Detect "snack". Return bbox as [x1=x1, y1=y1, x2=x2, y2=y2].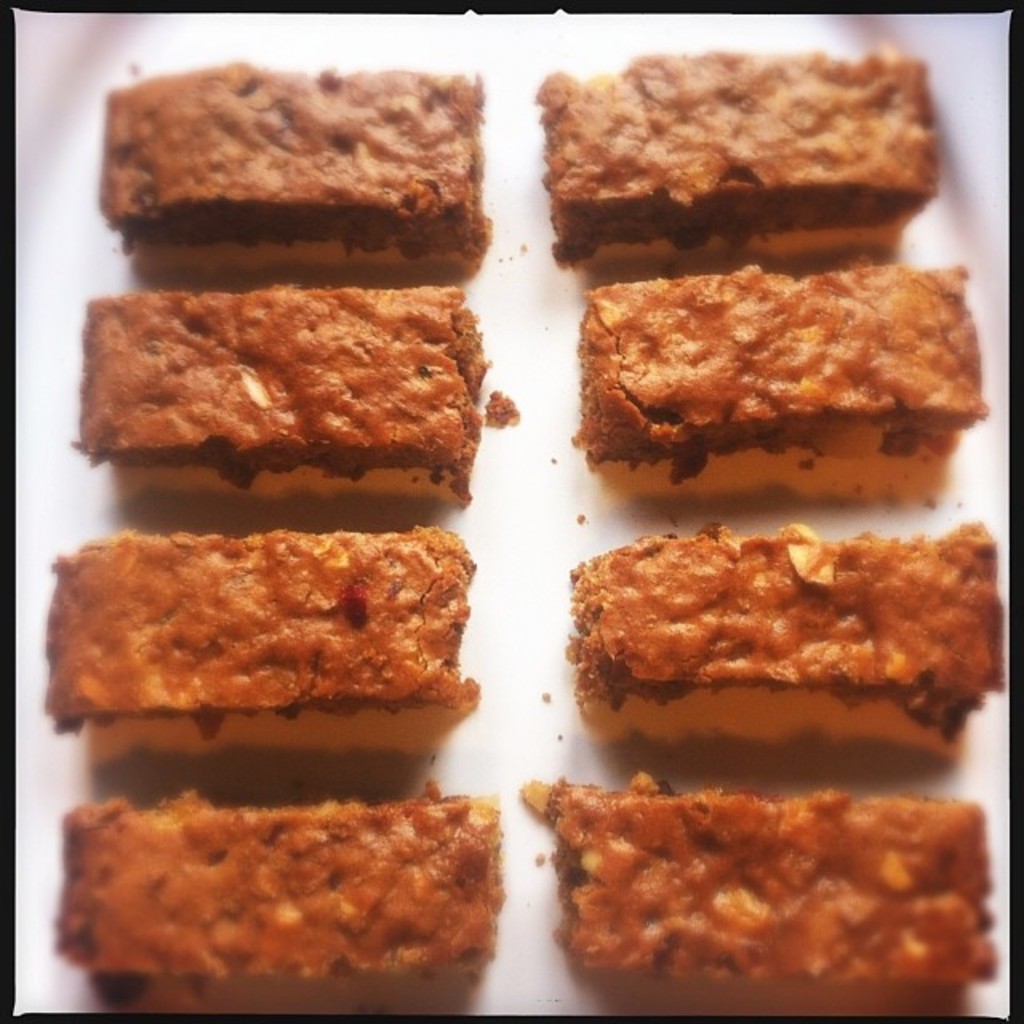
[x1=578, y1=254, x2=984, y2=475].
